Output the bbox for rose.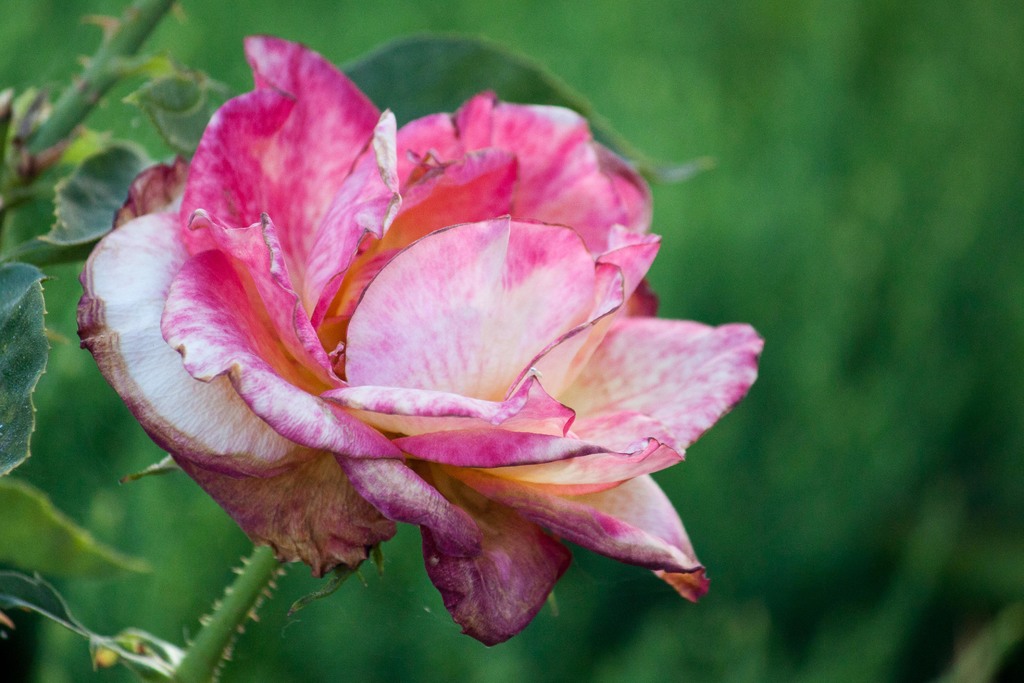
rect(81, 30, 770, 649).
